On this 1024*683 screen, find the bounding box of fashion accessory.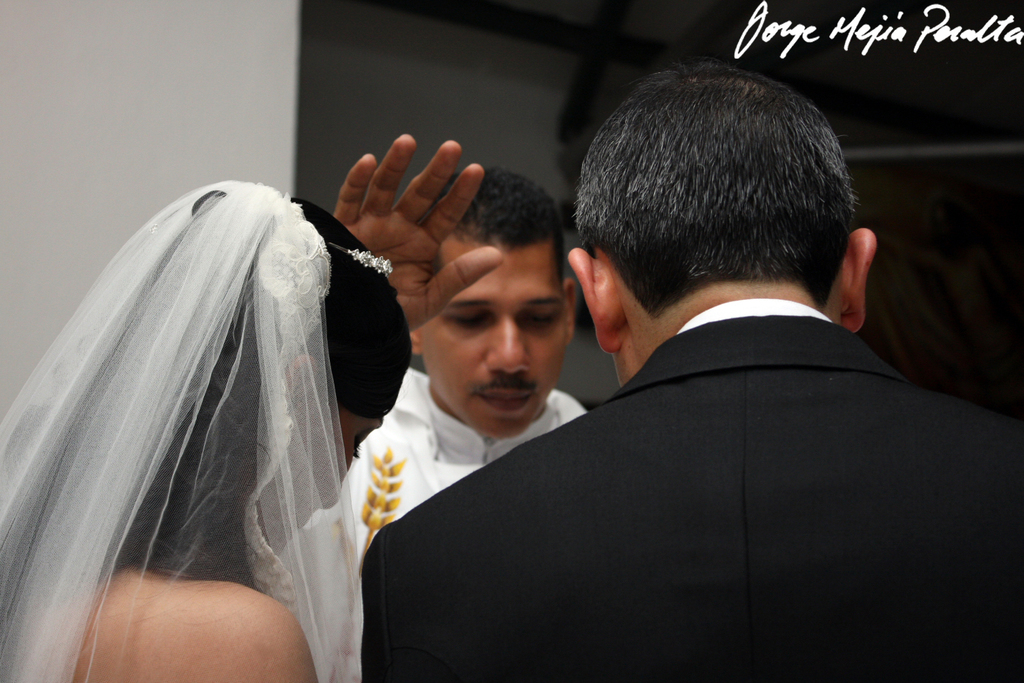
Bounding box: x1=118, y1=562, x2=179, y2=581.
